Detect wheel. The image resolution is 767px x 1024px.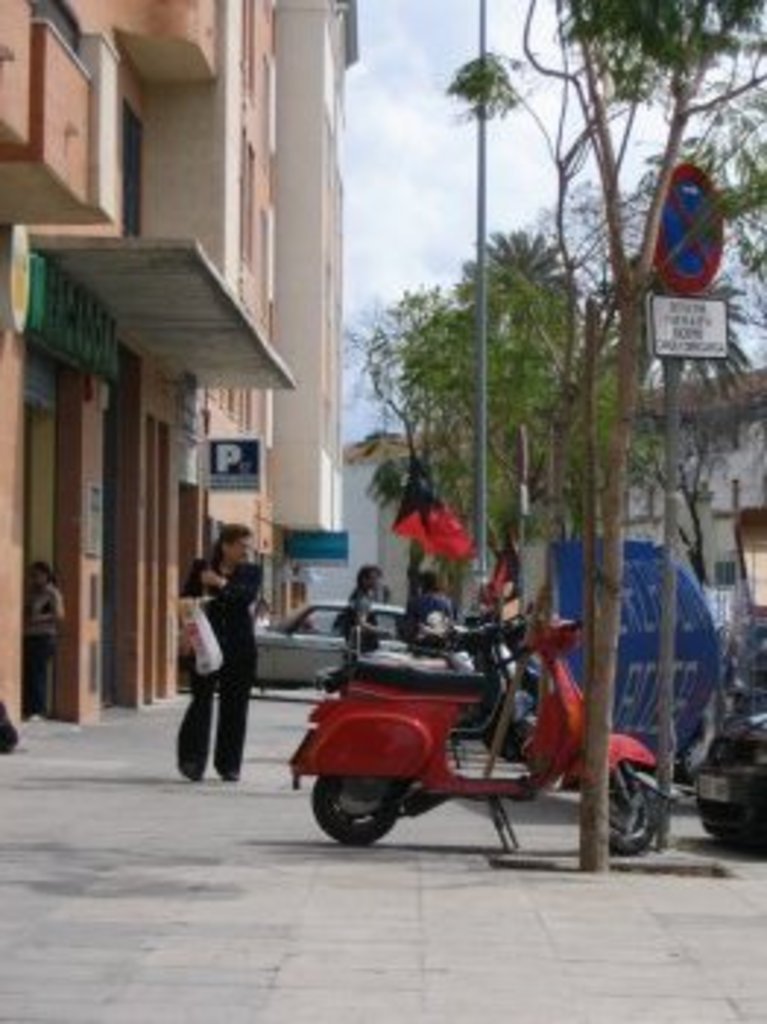
pyautogui.locateOnScreen(606, 772, 665, 848).
